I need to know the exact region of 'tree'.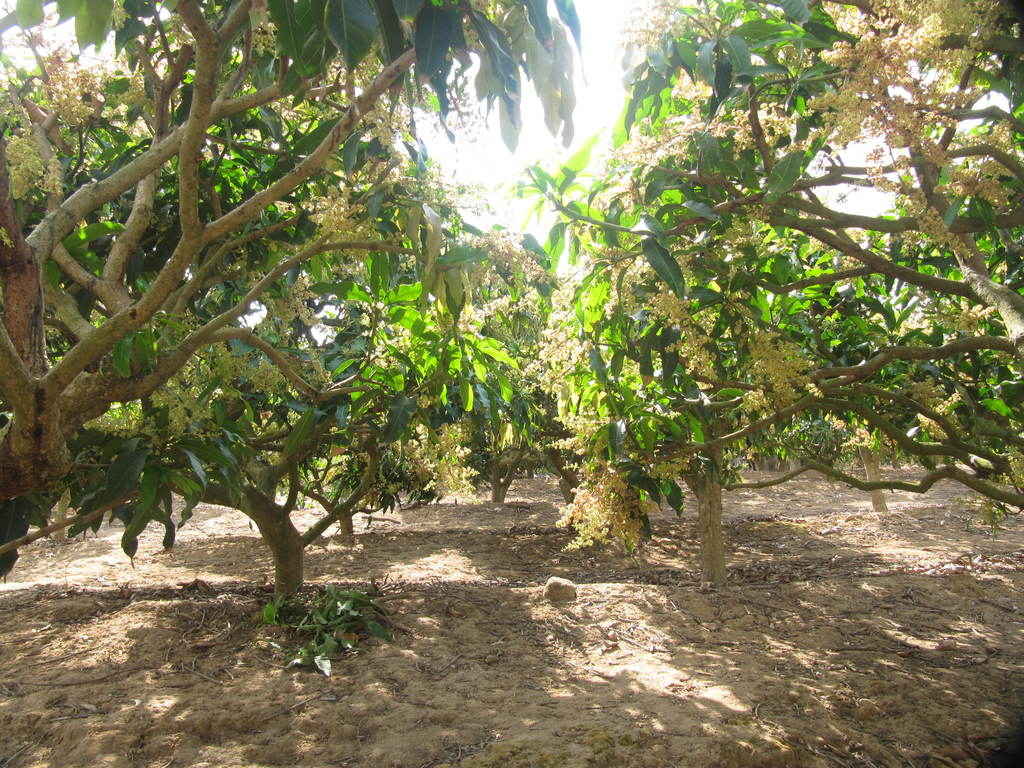
Region: (536, 178, 1023, 494).
